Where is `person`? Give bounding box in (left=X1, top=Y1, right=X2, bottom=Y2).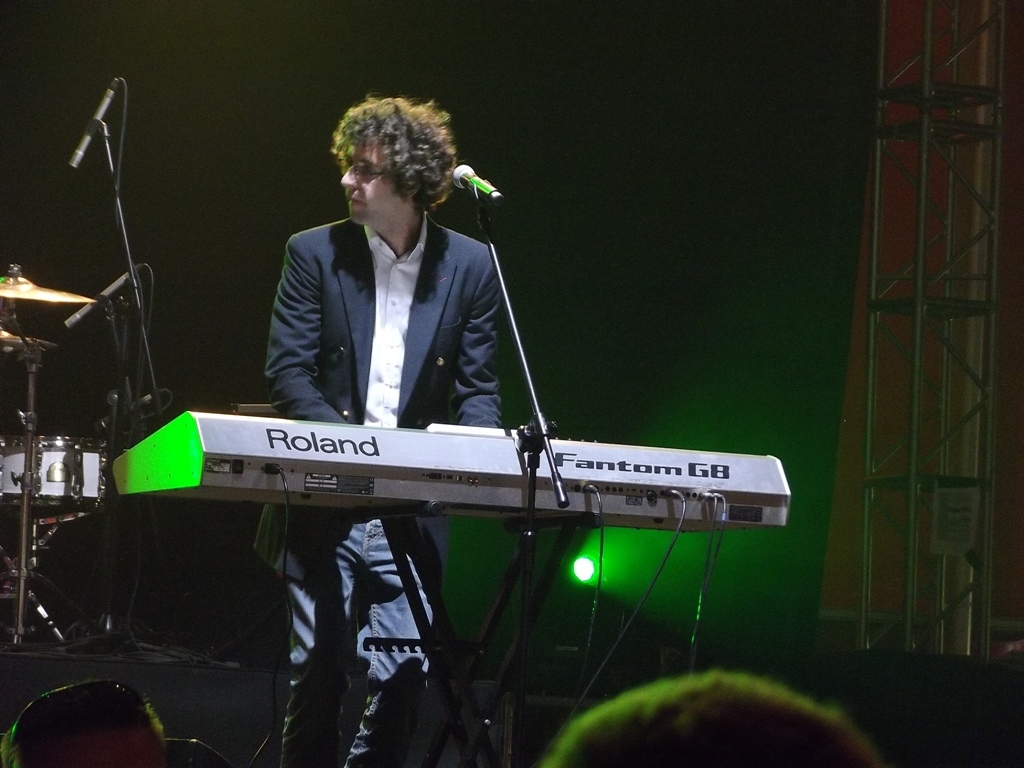
(left=529, top=668, right=878, bottom=767).
